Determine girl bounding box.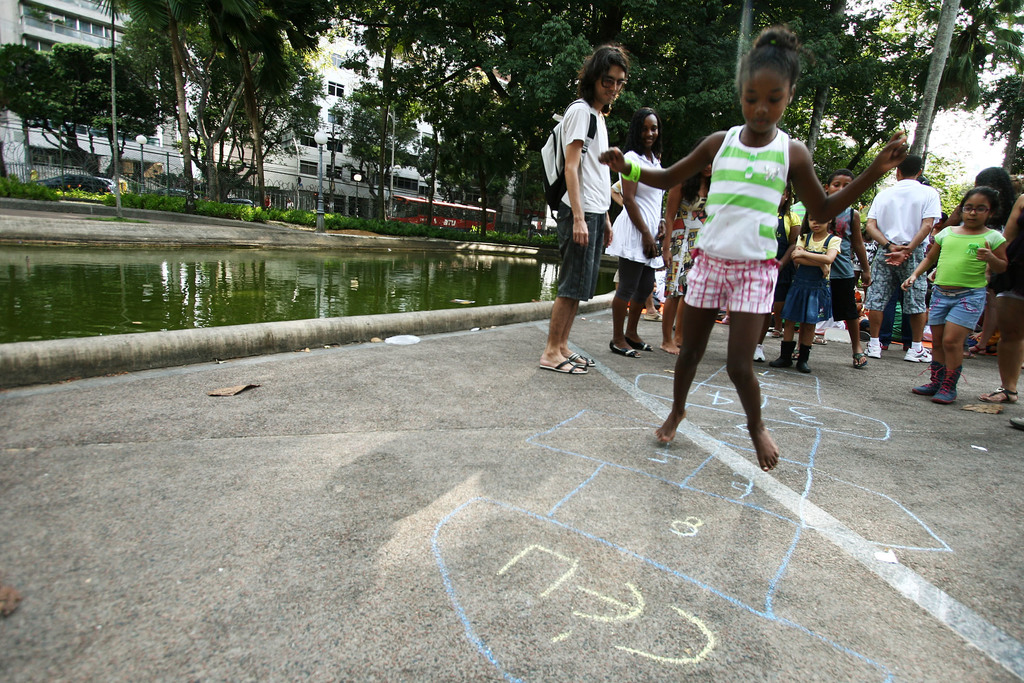
Determined: [665, 165, 707, 353].
